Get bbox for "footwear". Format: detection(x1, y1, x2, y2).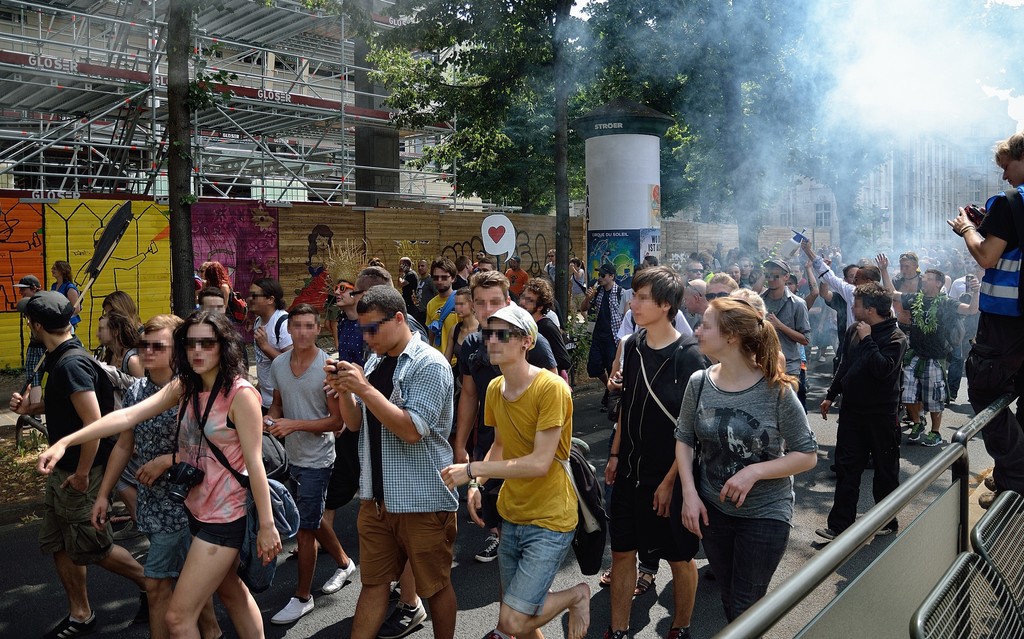
detection(632, 569, 656, 596).
